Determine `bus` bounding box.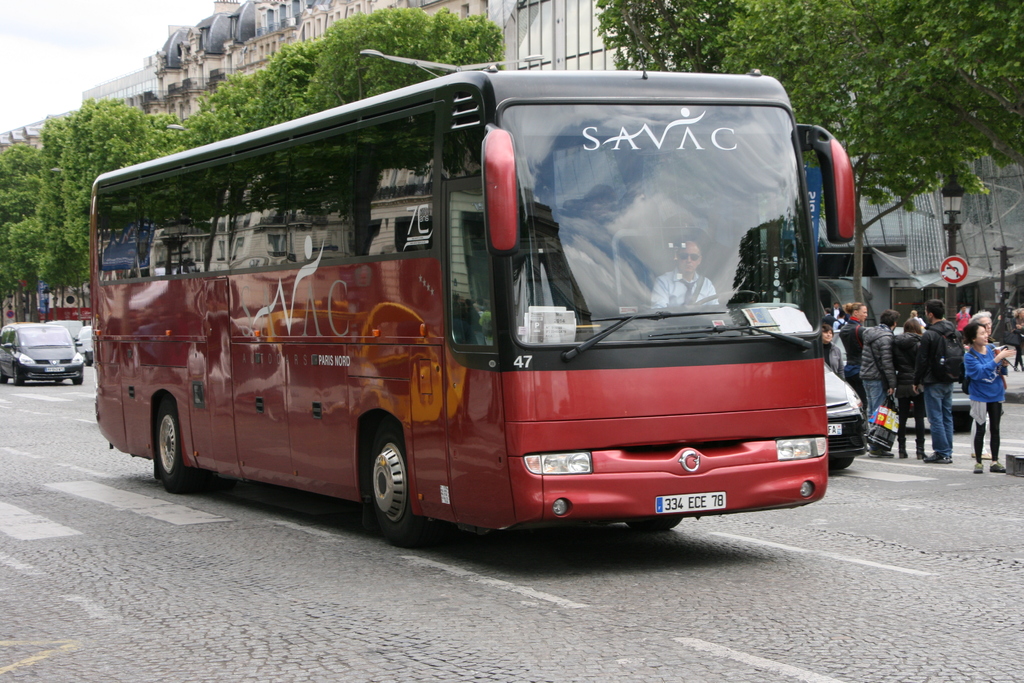
Determined: Rect(86, 63, 854, 546).
